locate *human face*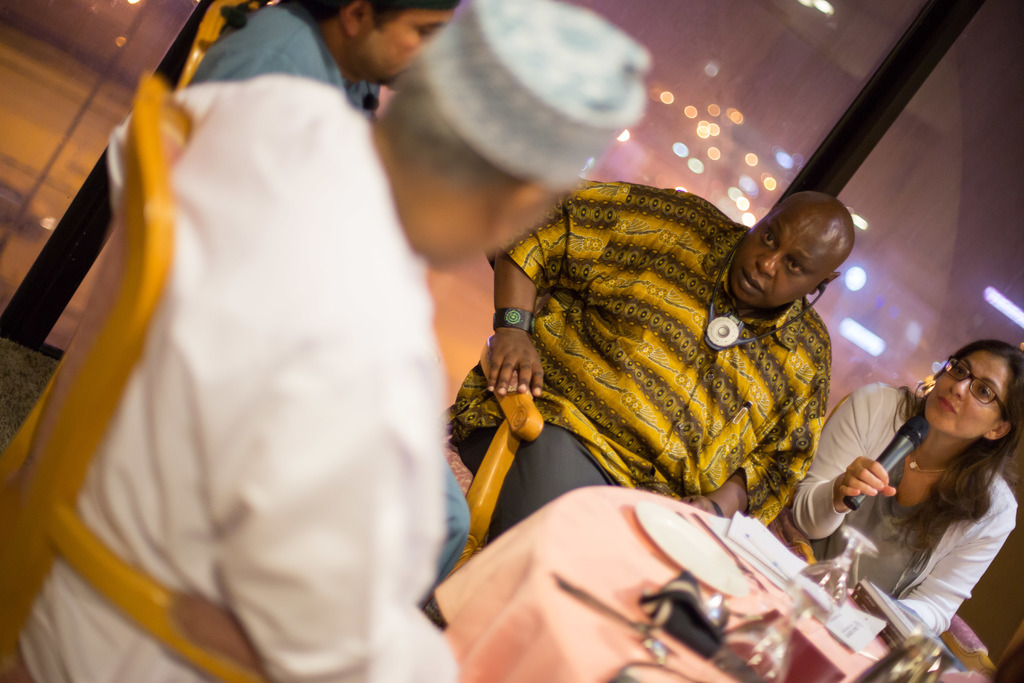
left=342, top=3, right=453, bottom=101
